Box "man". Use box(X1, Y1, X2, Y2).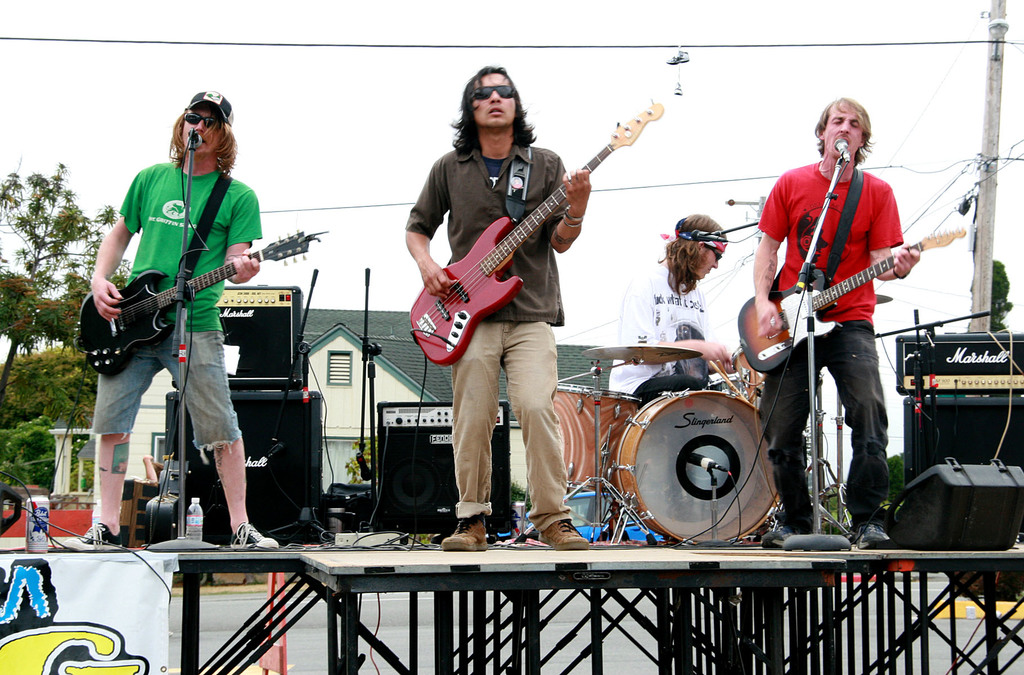
box(595, 210, 765, 399).
